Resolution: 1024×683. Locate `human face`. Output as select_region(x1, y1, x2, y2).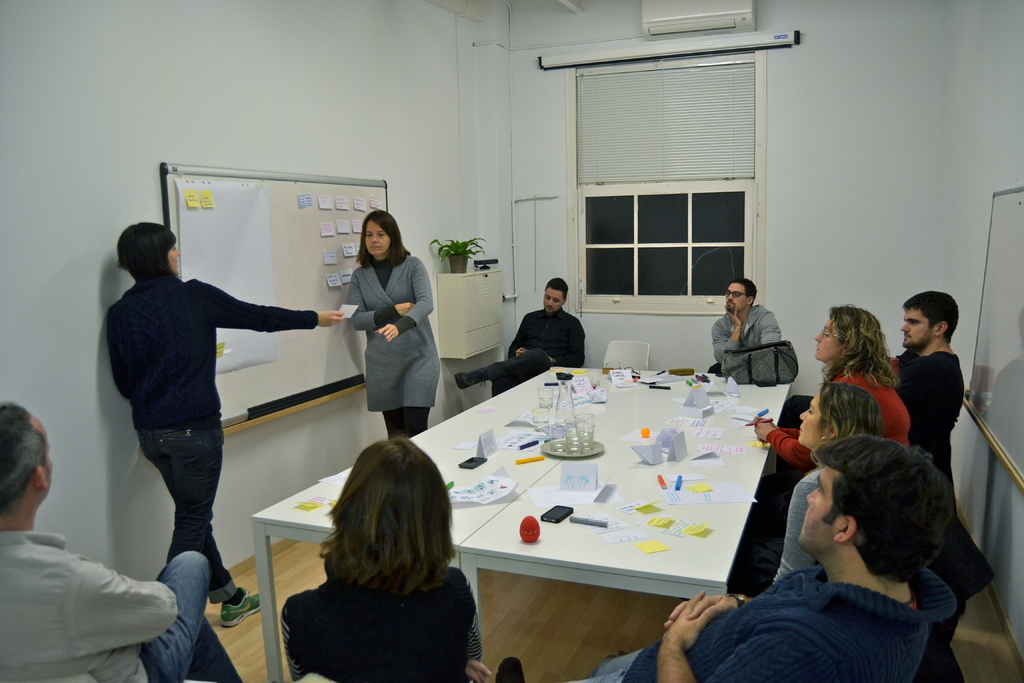
select_region(797, 465, 838, 552).
